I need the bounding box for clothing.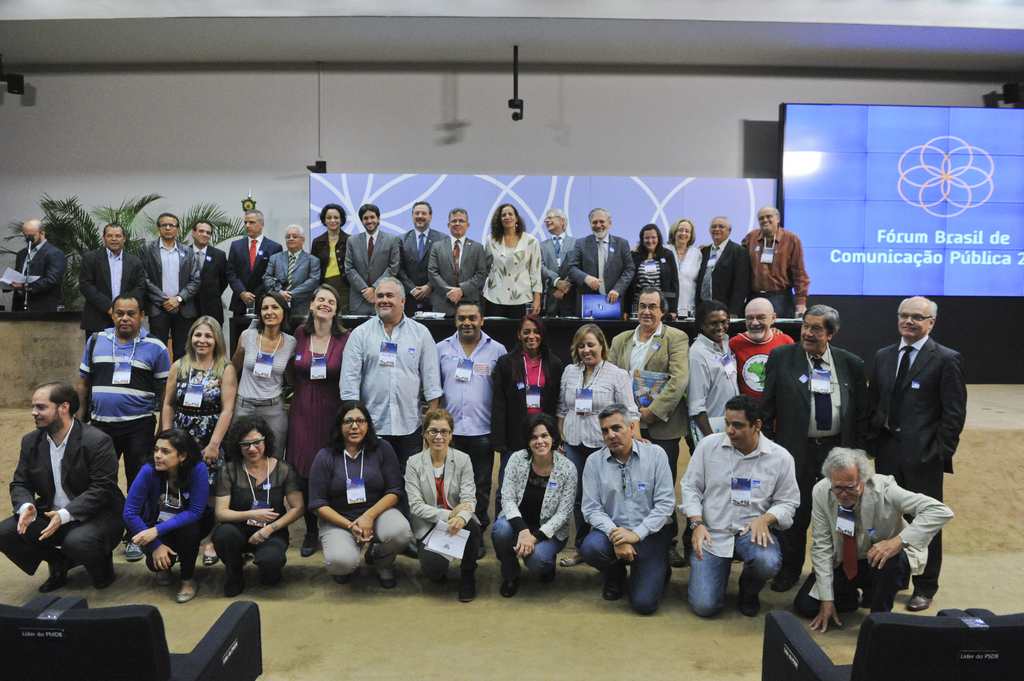
Here it is: box=[739, 227, 812, 320].
